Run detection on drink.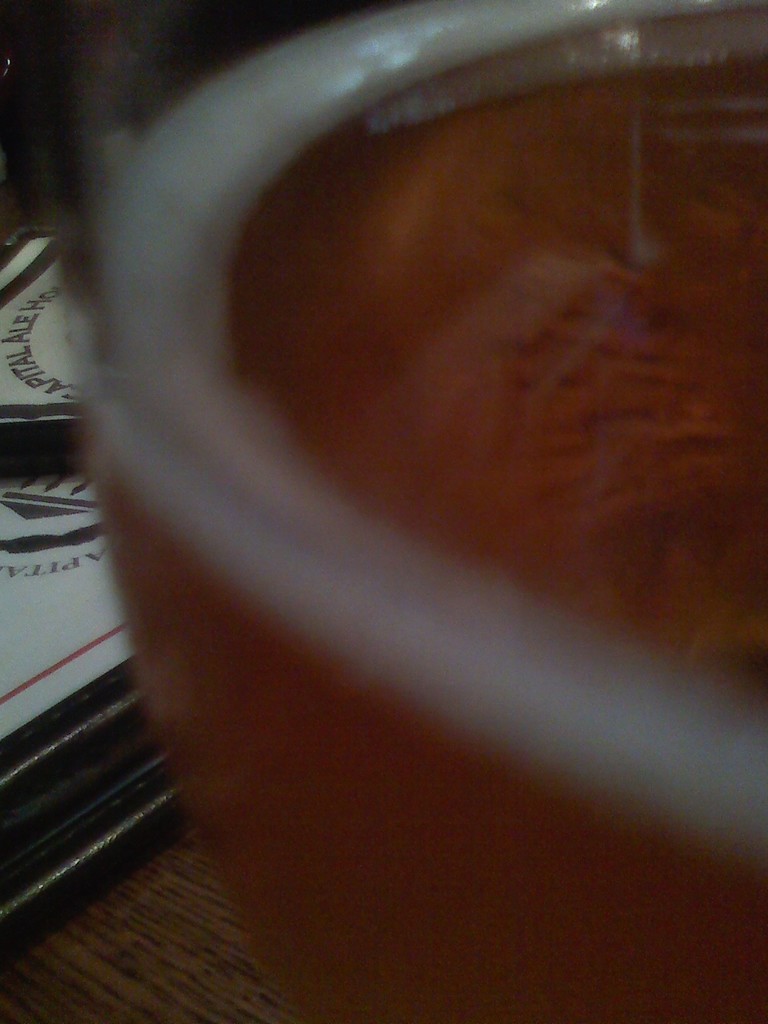
Result: x1=70, y1=9, x2=747, y2=970.
